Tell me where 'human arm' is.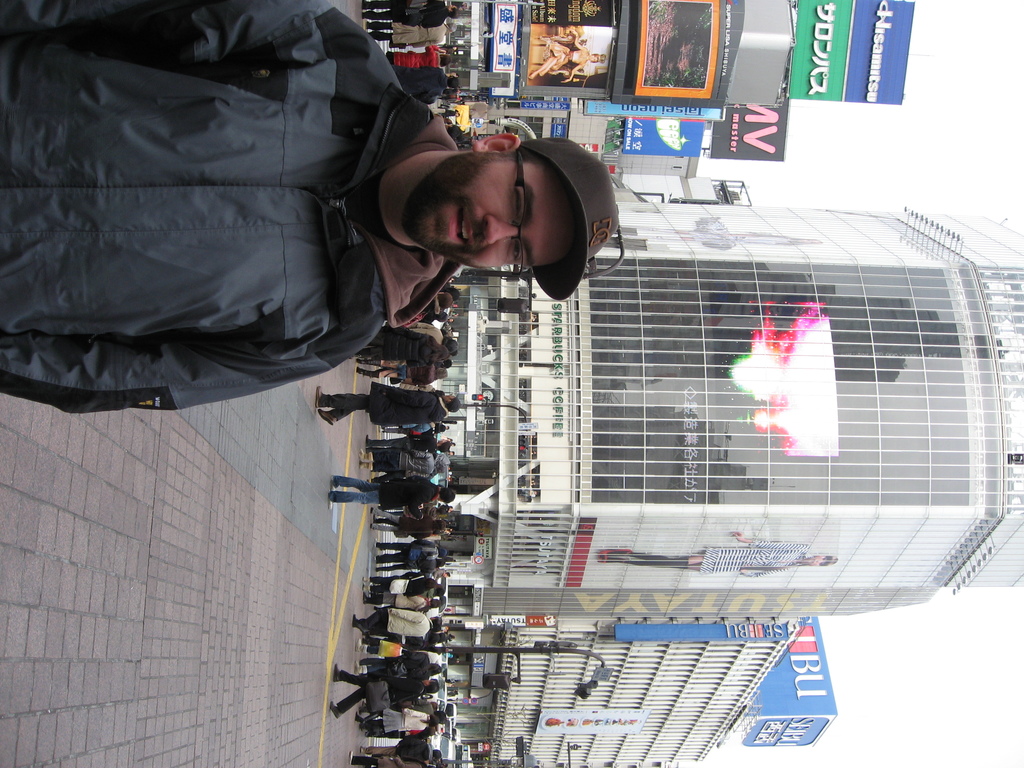
'human arm' is at <bbox>422, 17, 447, 29</bbox>.
